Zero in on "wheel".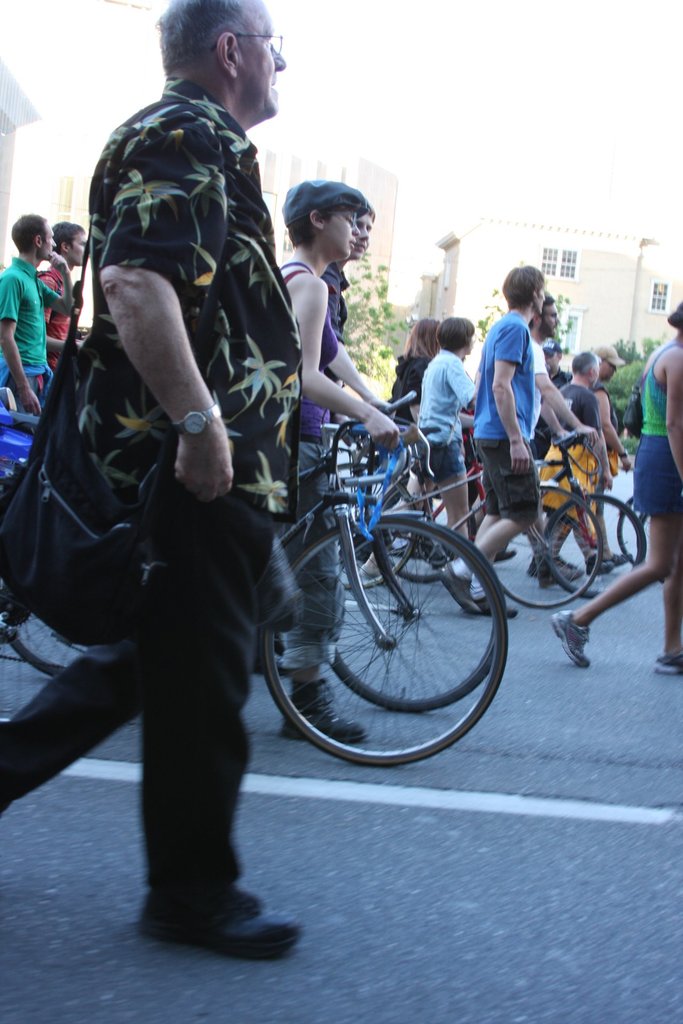
Zeroed in: x1=490, y1=484, x2=598, y2=608.
